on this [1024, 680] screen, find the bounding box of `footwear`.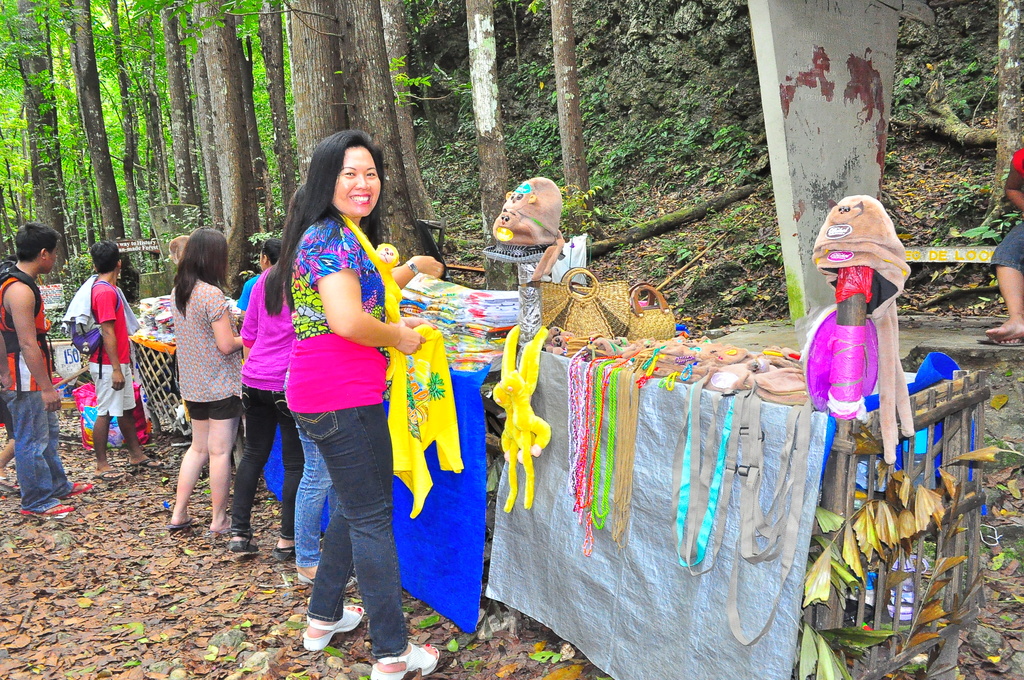
Bounding box: detection(367, 638, 442, 679).
